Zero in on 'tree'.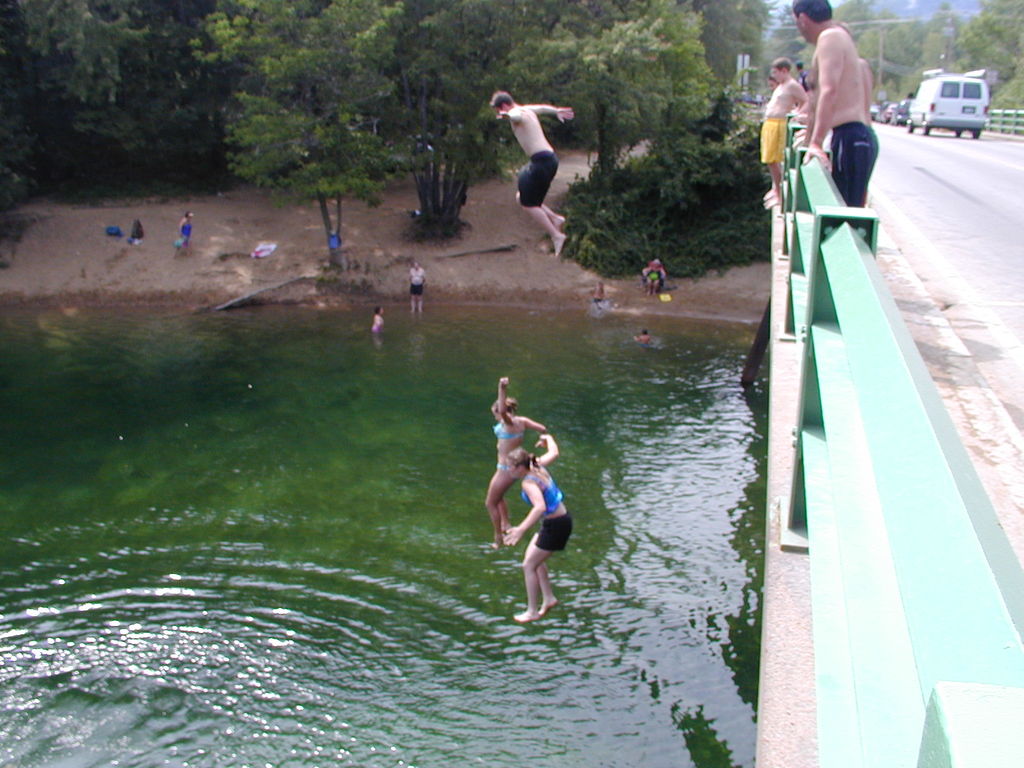
Zeroed in: [left=975, top=0, right=1020, bottom=85].
